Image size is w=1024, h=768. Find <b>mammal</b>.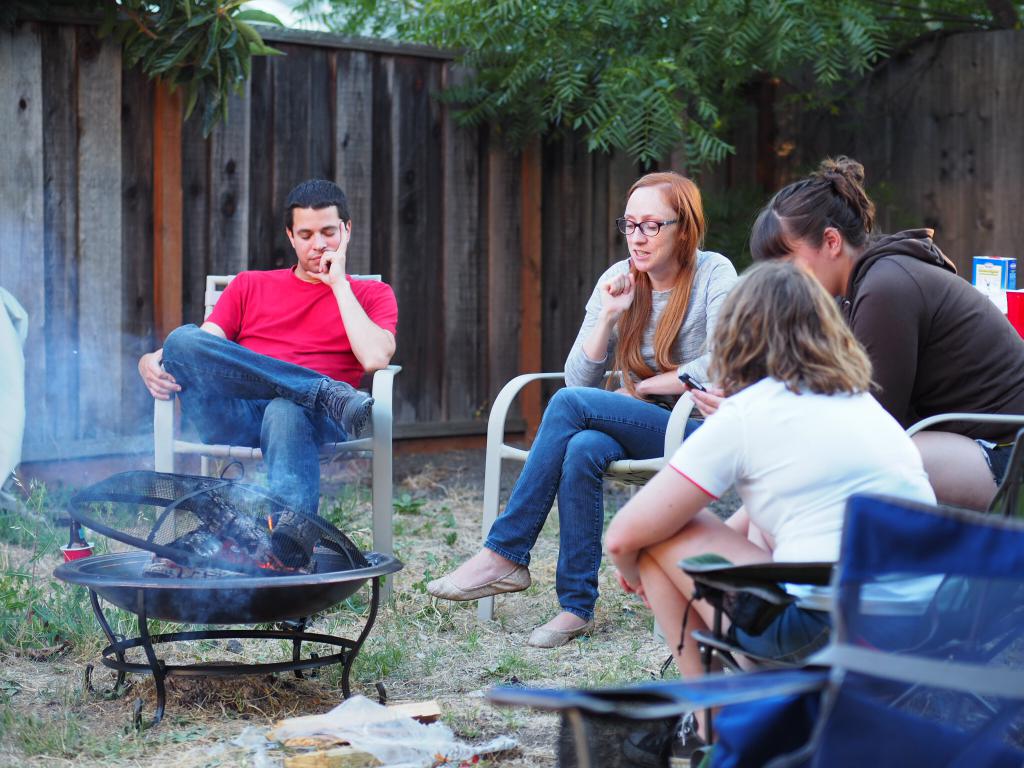
<region>426, 166, 735, 648</region>.
